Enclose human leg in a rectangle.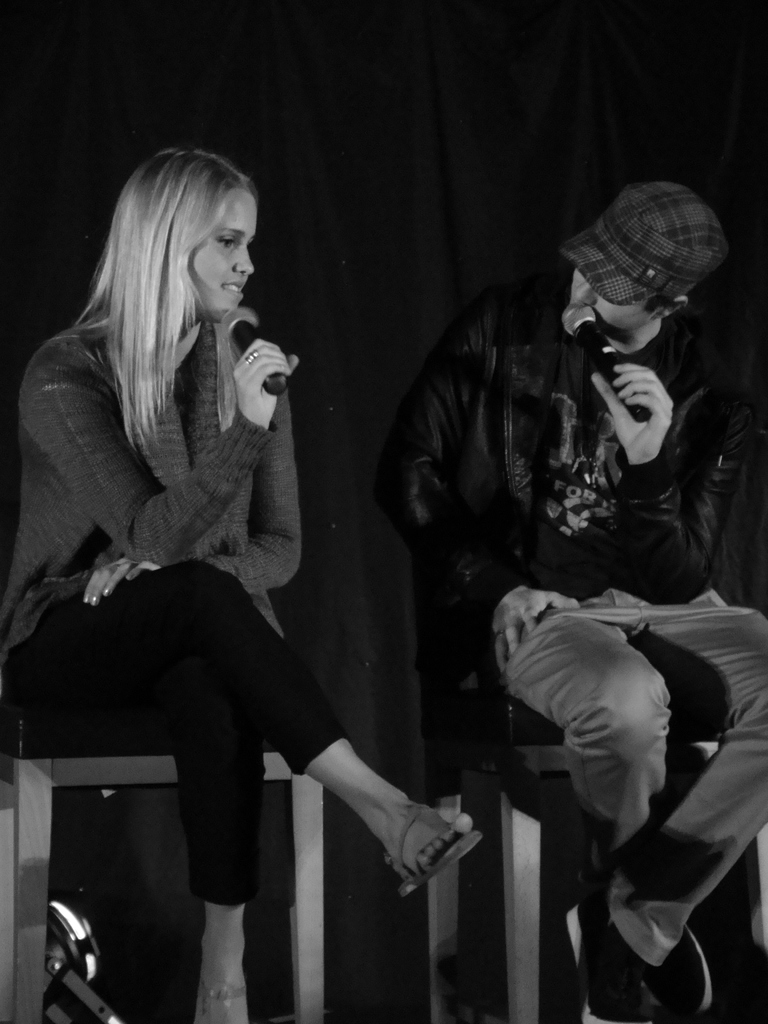
497:618:714:1014.
